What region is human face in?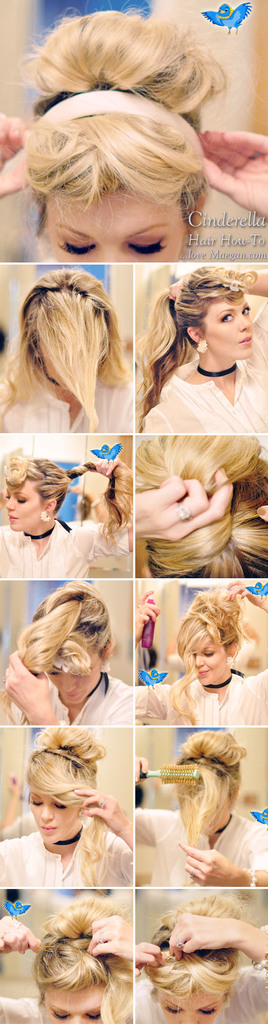
(31, 792, 79, 842).
